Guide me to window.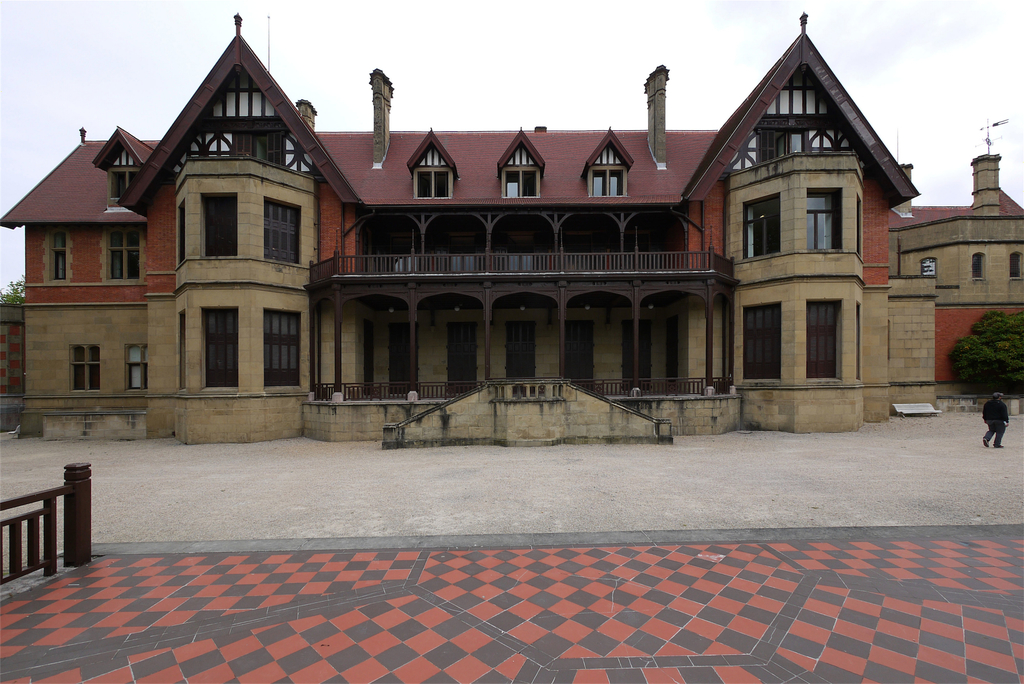
Guidance: x1=106, y1=231, x2=145, y2=281.
